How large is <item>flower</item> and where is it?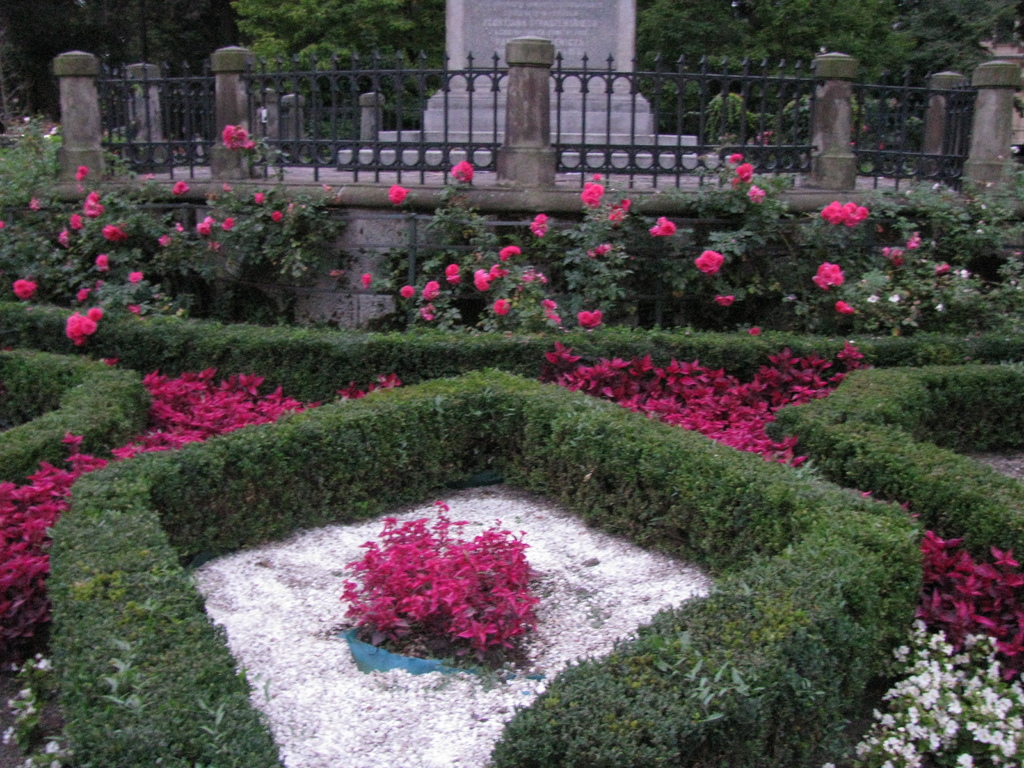
Bounding box: 426:280:438:291.
